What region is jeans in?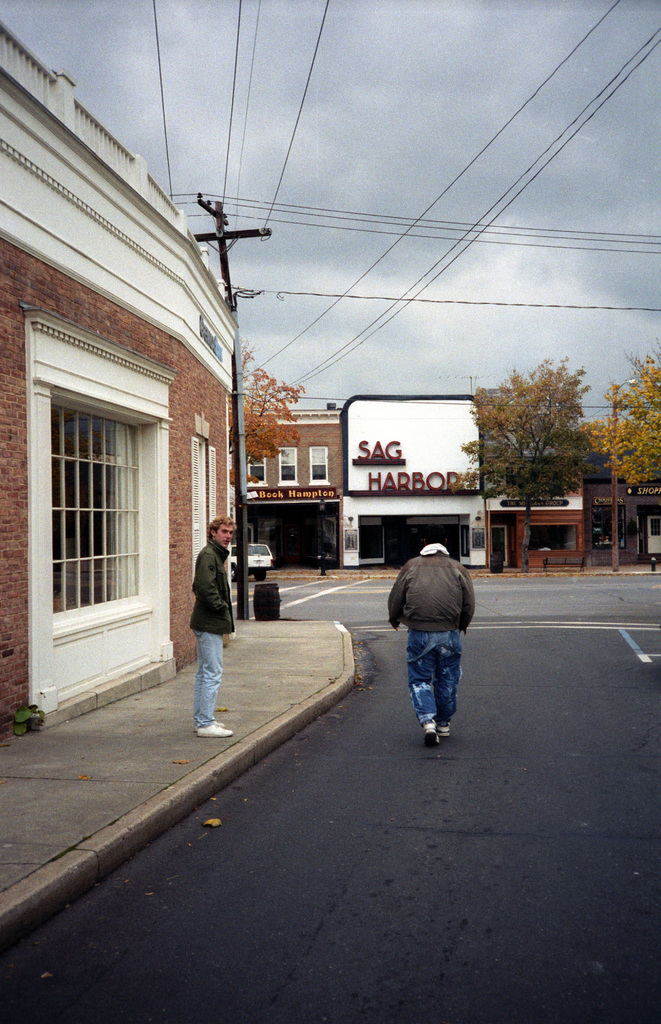
box(403, 639, 470, 744).
